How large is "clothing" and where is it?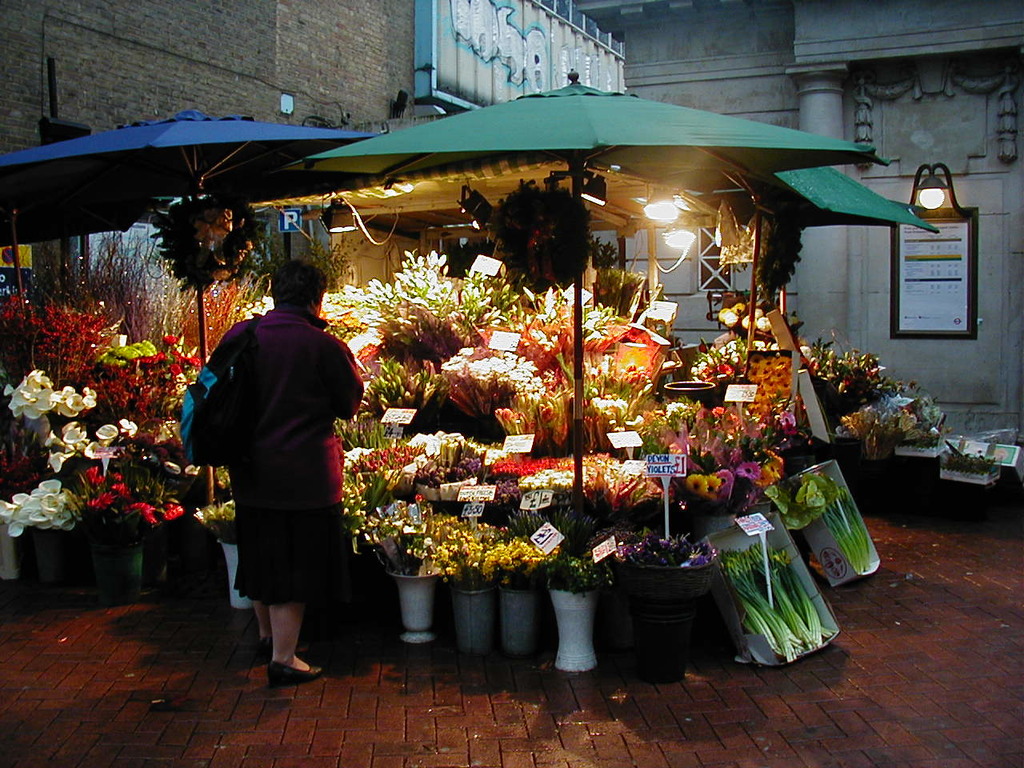
Bounding box: pyautogui.locateOnScreen(188, 270, 360, 642).
